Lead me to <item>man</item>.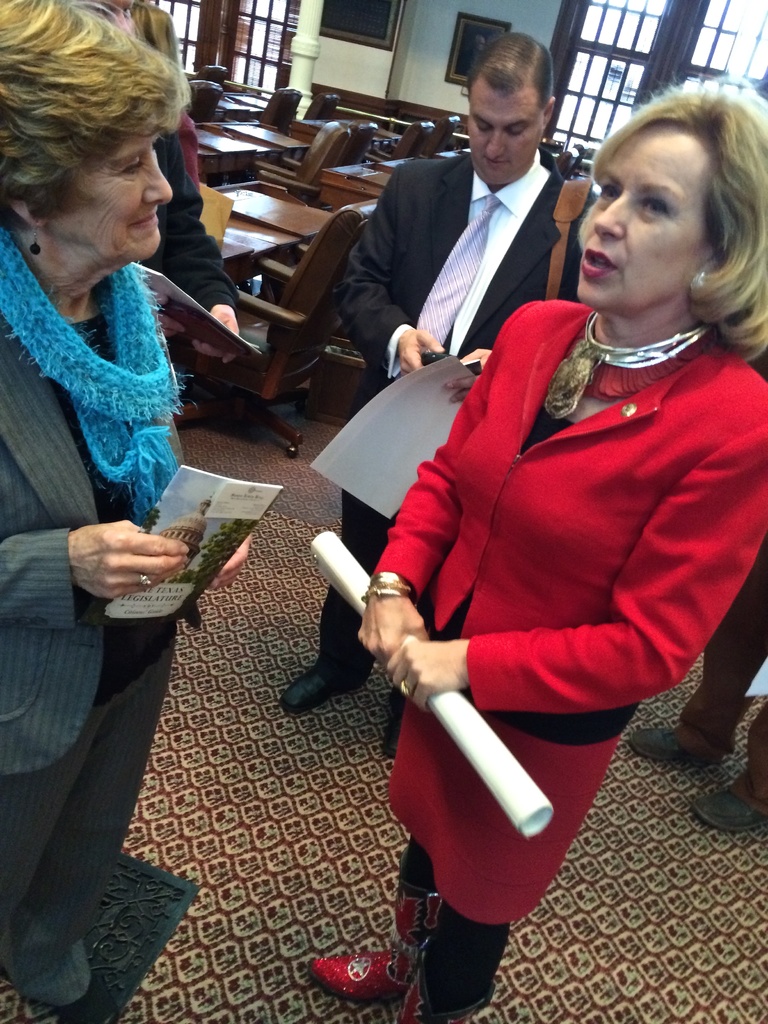
Lead to box=[93, 0, 249, 371].
